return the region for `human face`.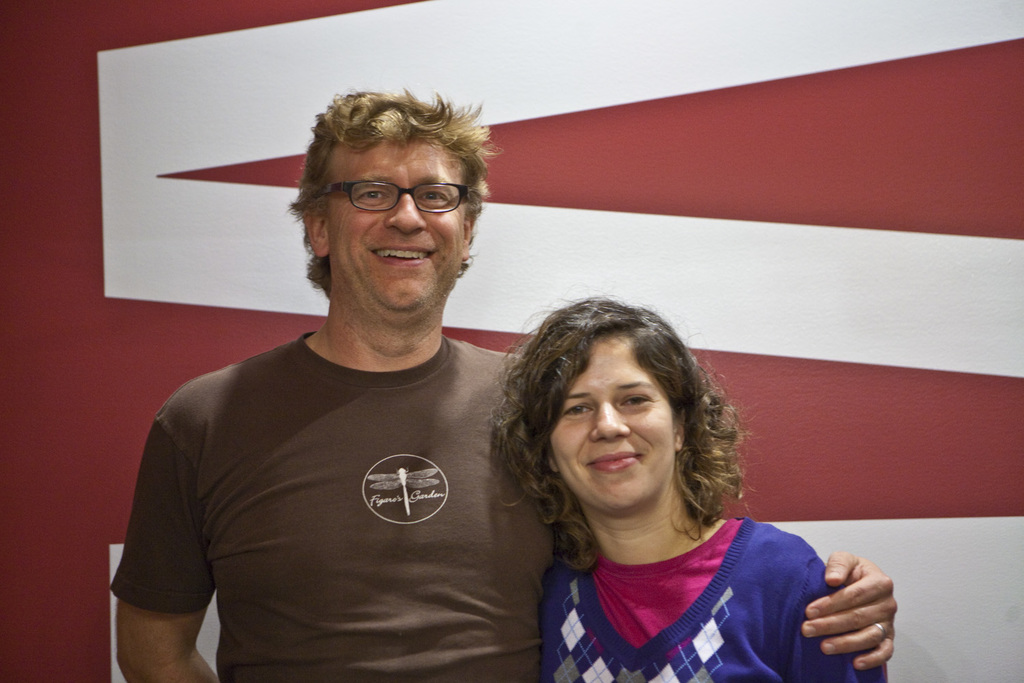
[x1=548, y1=337, x2=679, y2=522].
